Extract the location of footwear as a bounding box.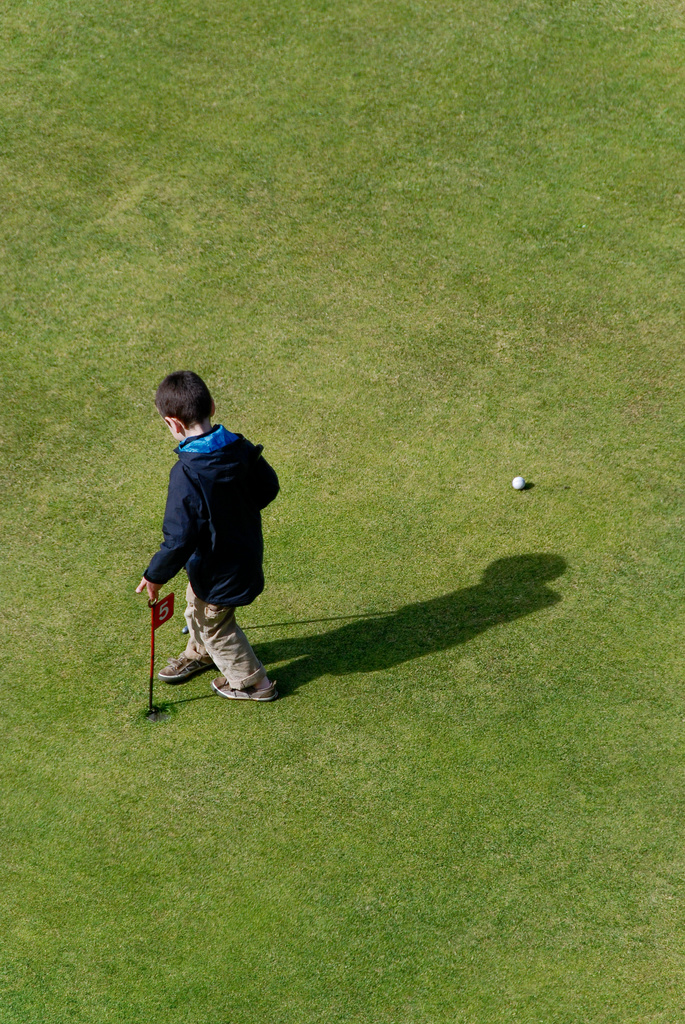
BBox(159, 652, 210, 680).
